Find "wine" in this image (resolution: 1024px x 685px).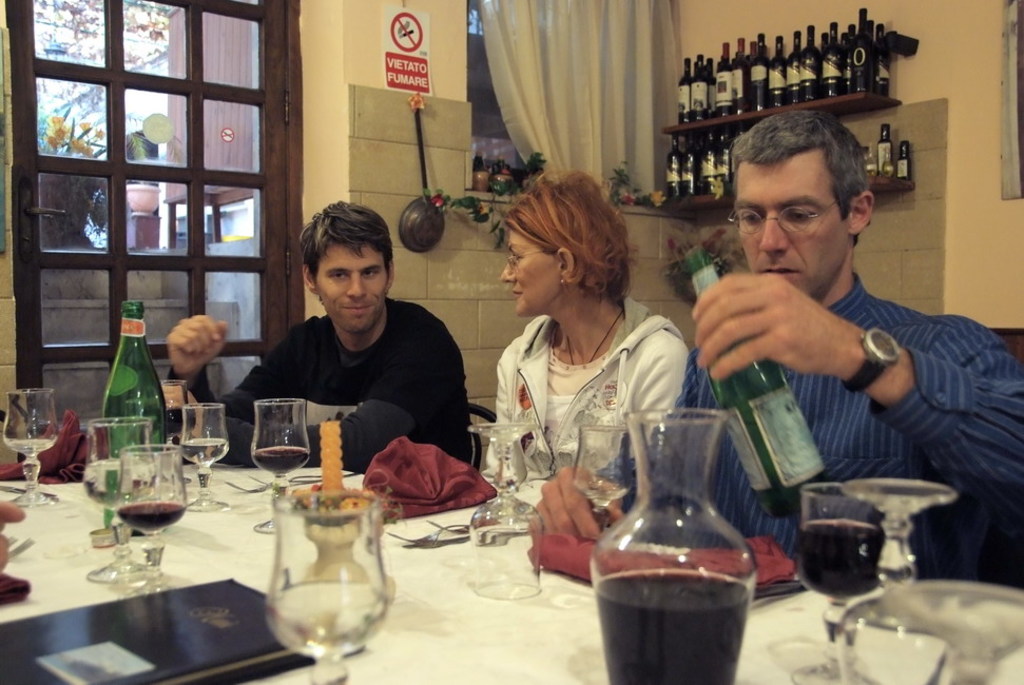
(116,502,176,533).
